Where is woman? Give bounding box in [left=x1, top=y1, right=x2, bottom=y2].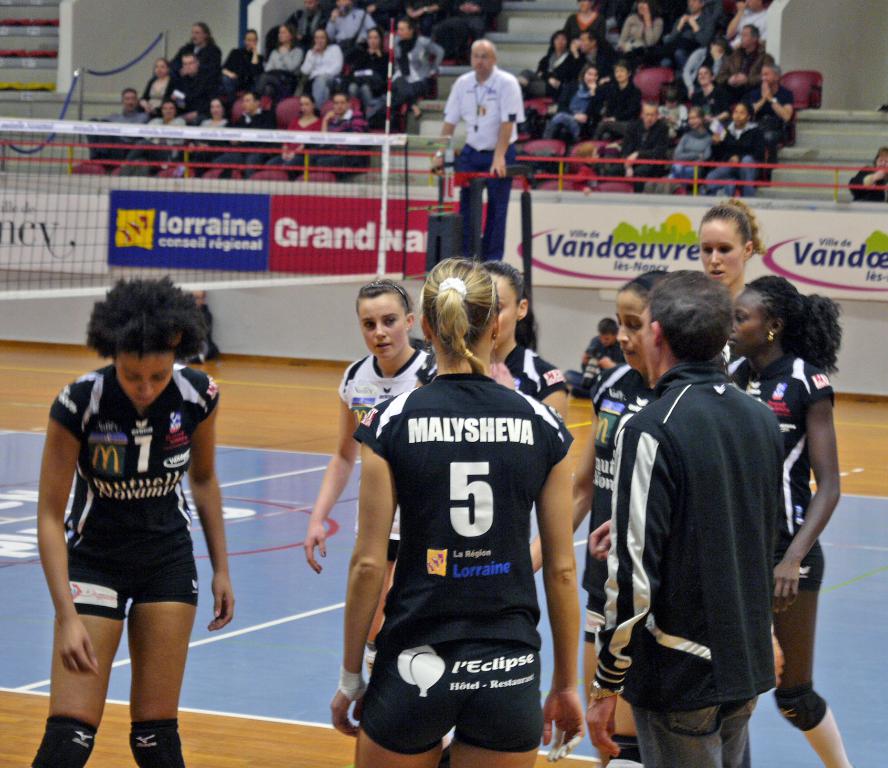
[left=481, top=262, right=567, bottom=401].
